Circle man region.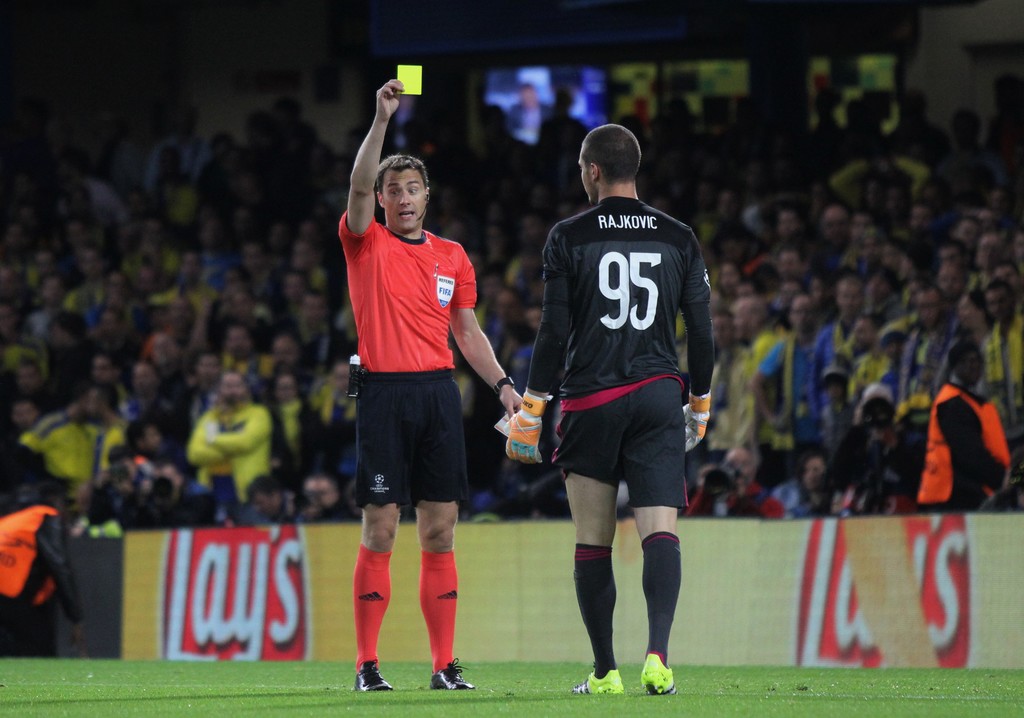
Region: [118, 359, 175, 437].
